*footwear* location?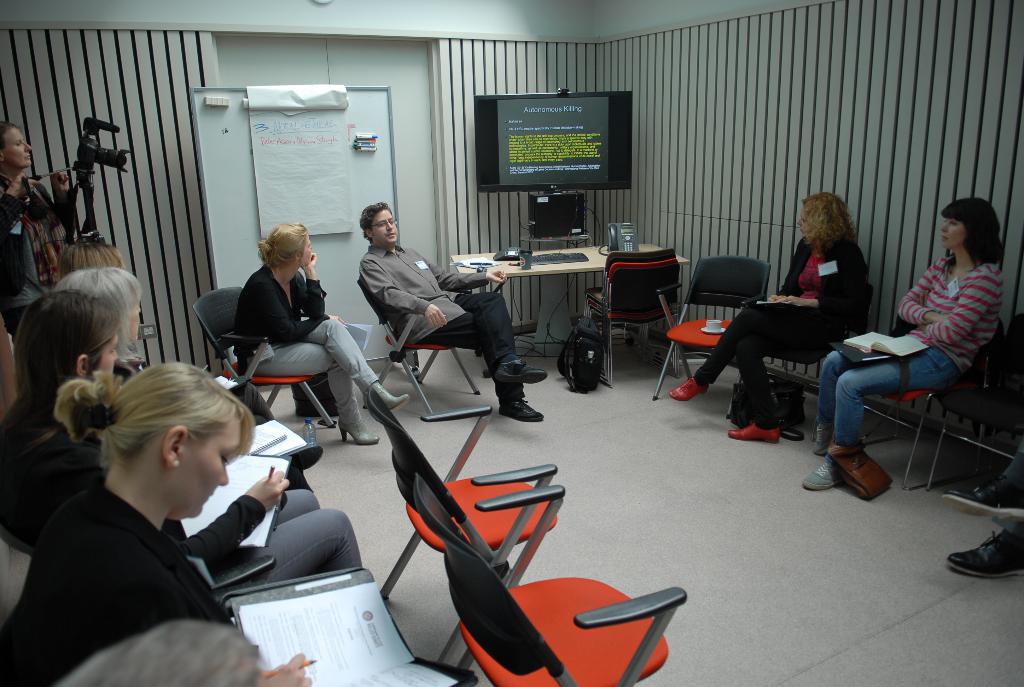
box=[355, 383, 410, 416]
